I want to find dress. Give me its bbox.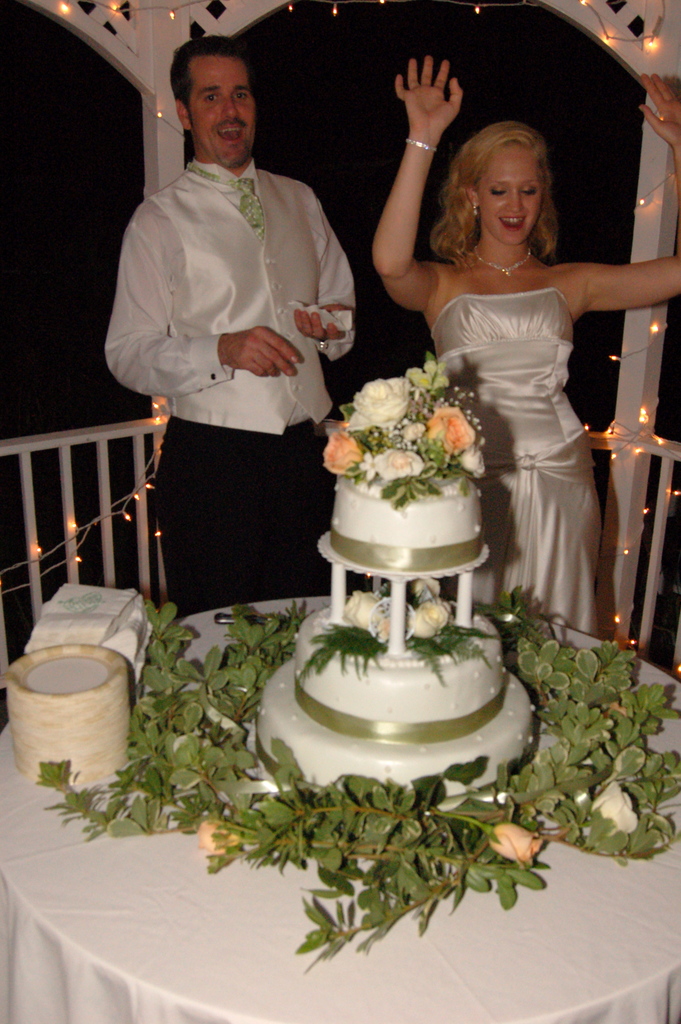
x1=431 y1=284 x2=600 y2=645.
